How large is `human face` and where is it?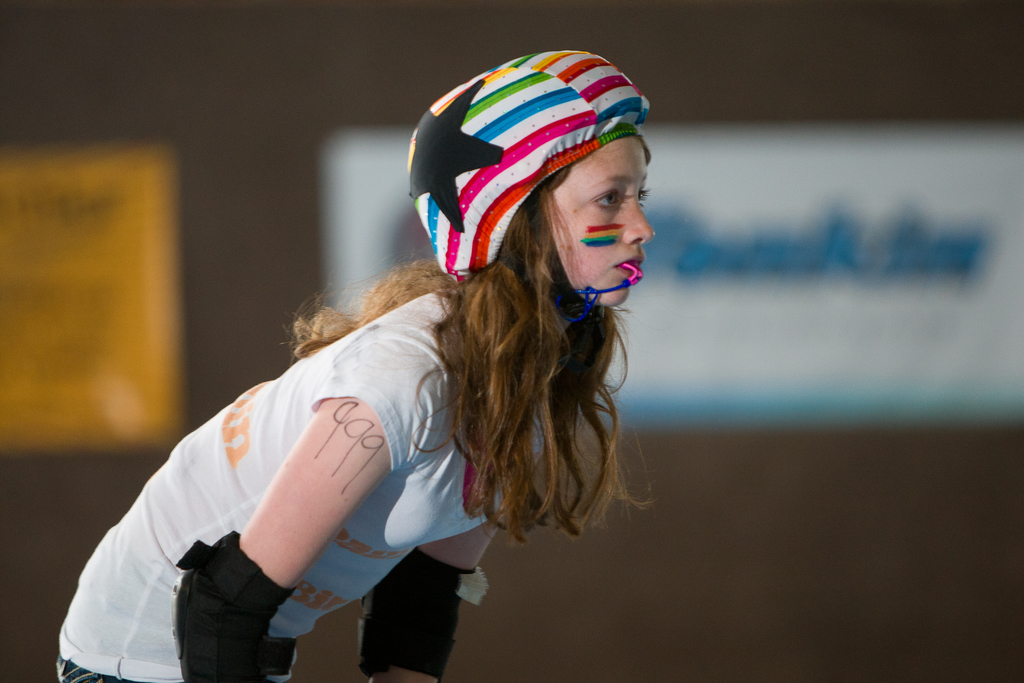
Bounding box: [540,137,659,308].
